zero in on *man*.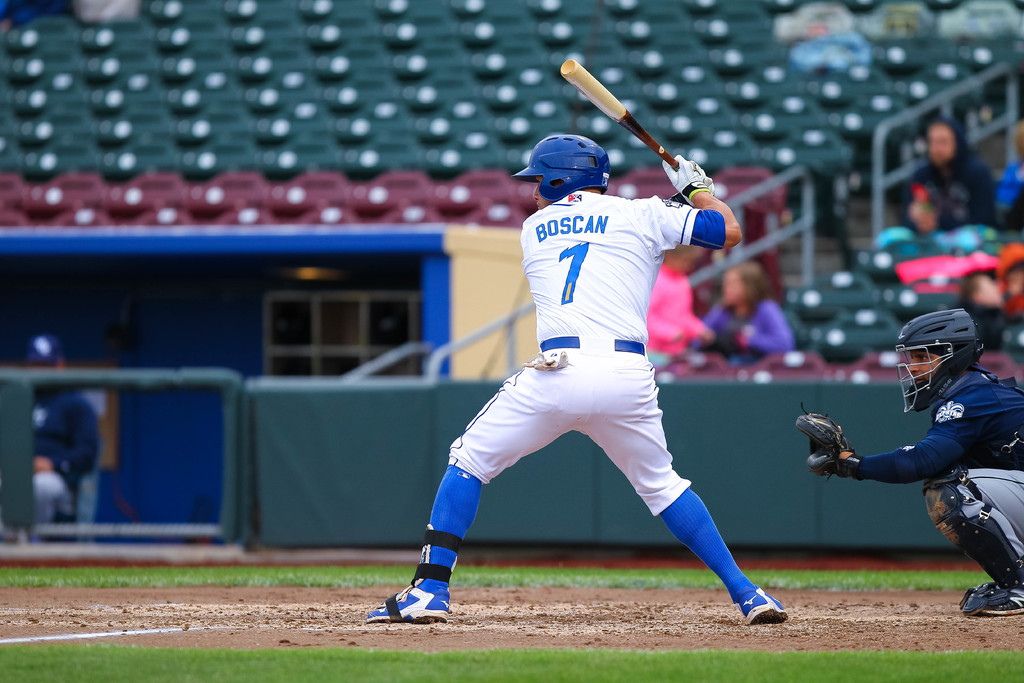
Zeroed in: 820, 297, 1021, 616.
